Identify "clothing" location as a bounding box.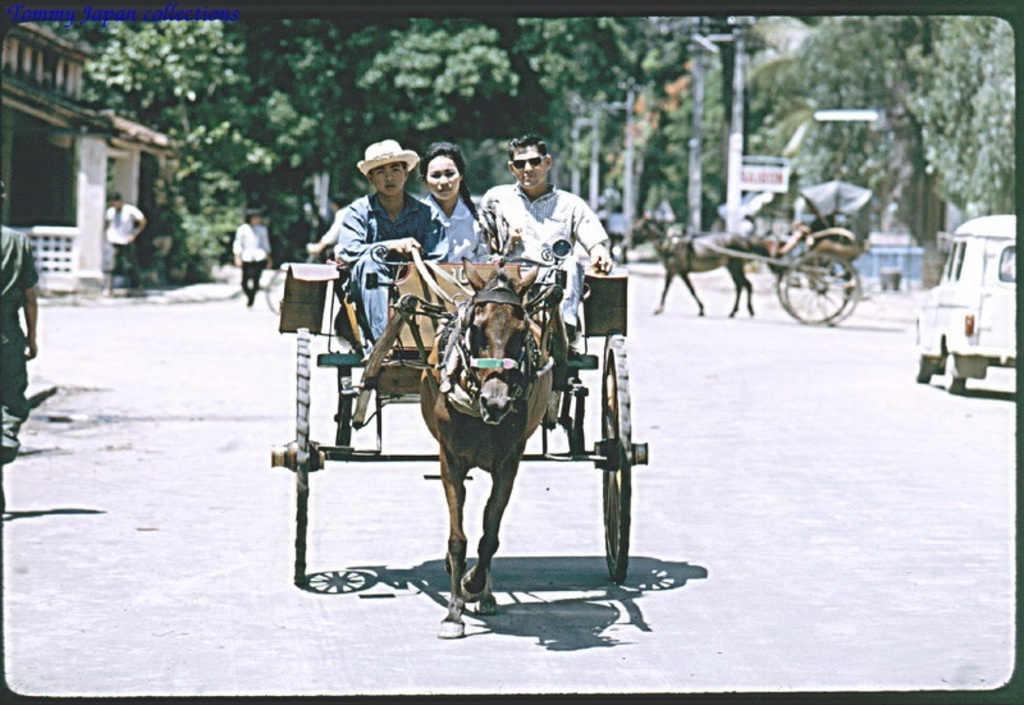
416/191/489/266.
